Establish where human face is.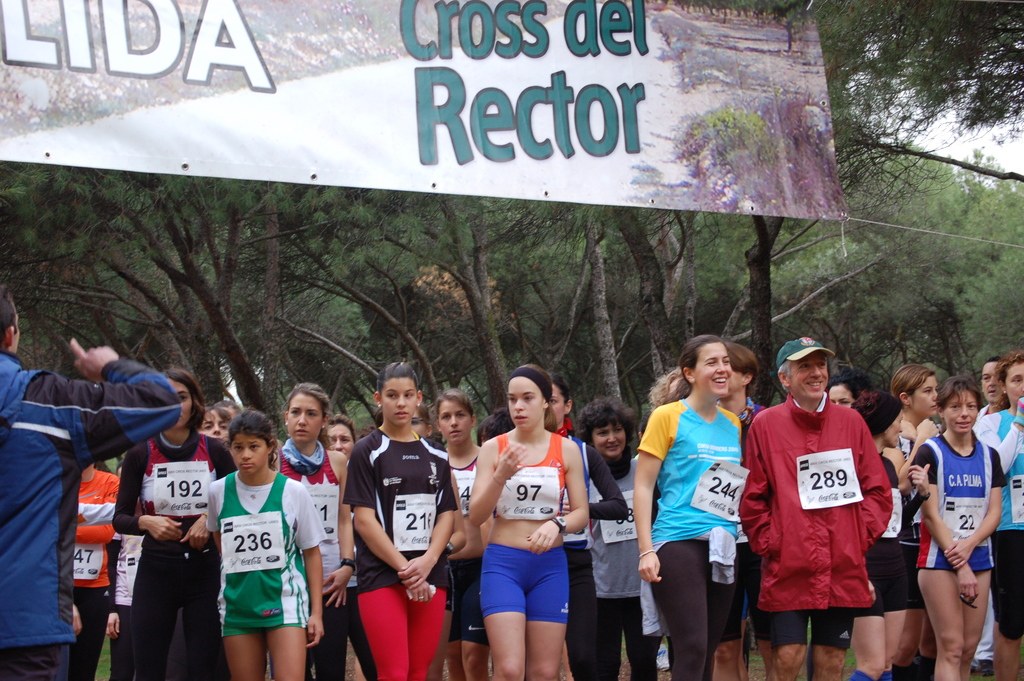
Established at (left=942, top=386, right=979, bottom=434).
